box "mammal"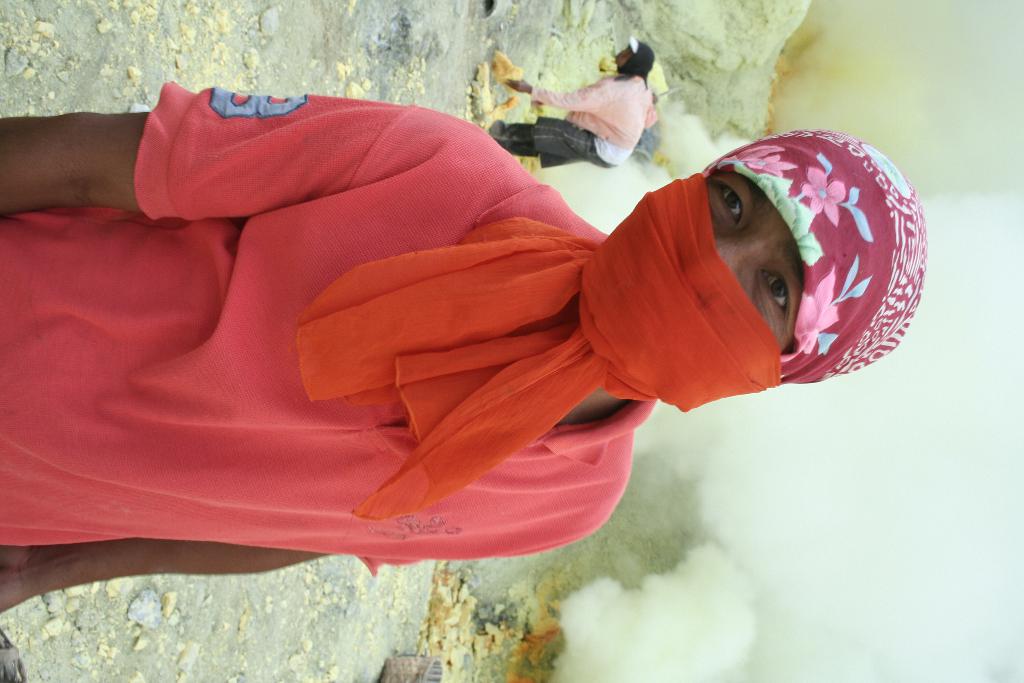
0, 105, 938, 591
